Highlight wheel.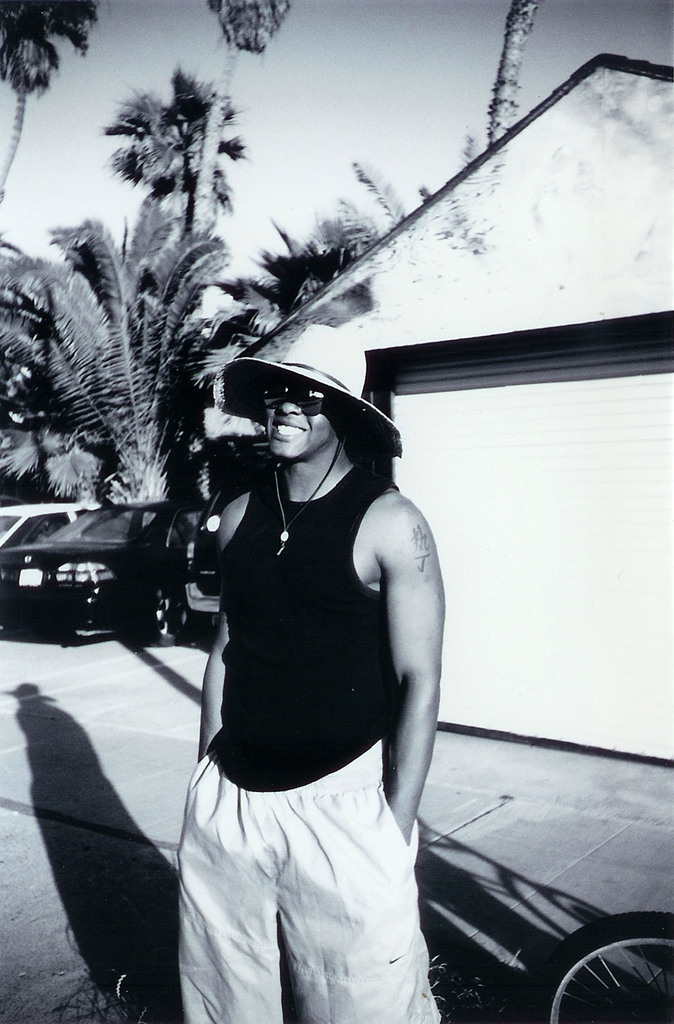
Highlighted region: [558,913,671,1023].
